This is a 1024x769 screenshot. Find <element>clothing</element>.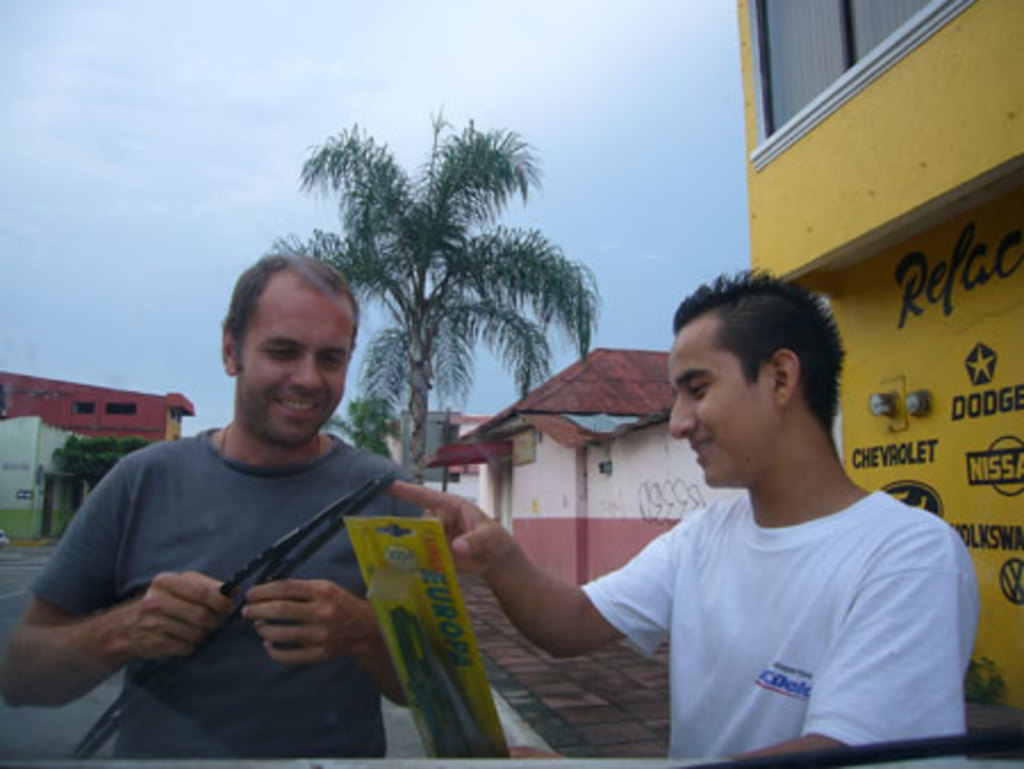
Bounding box: 25/428/426/760.
